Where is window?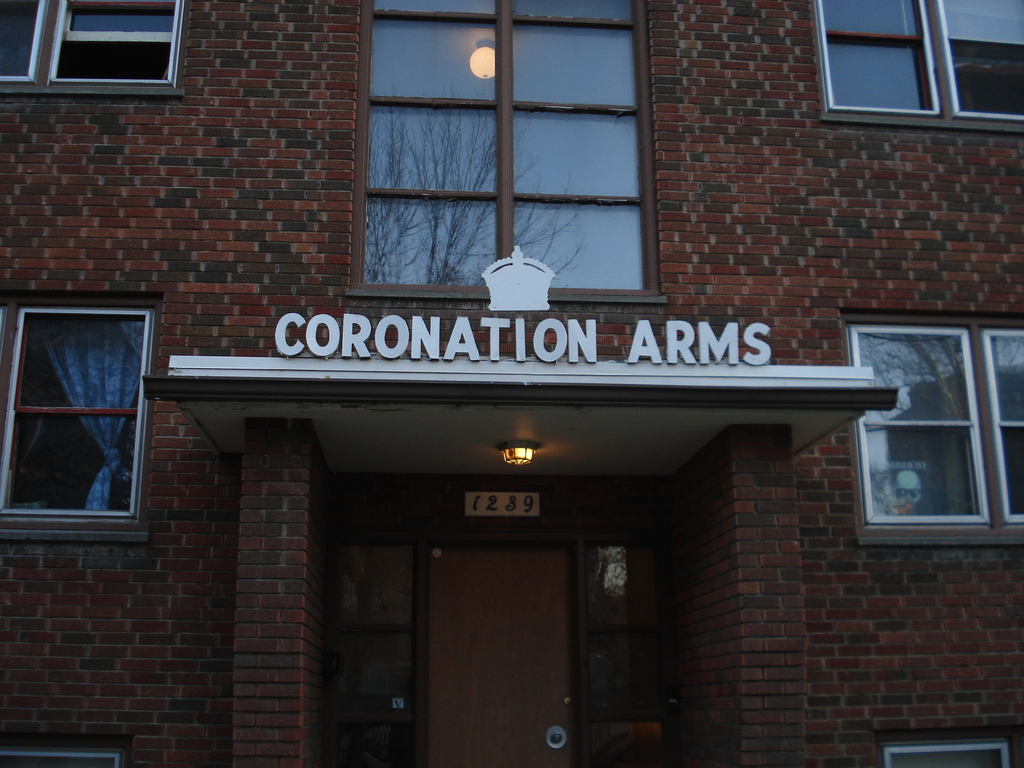
region(0, 0, 186, 95).
